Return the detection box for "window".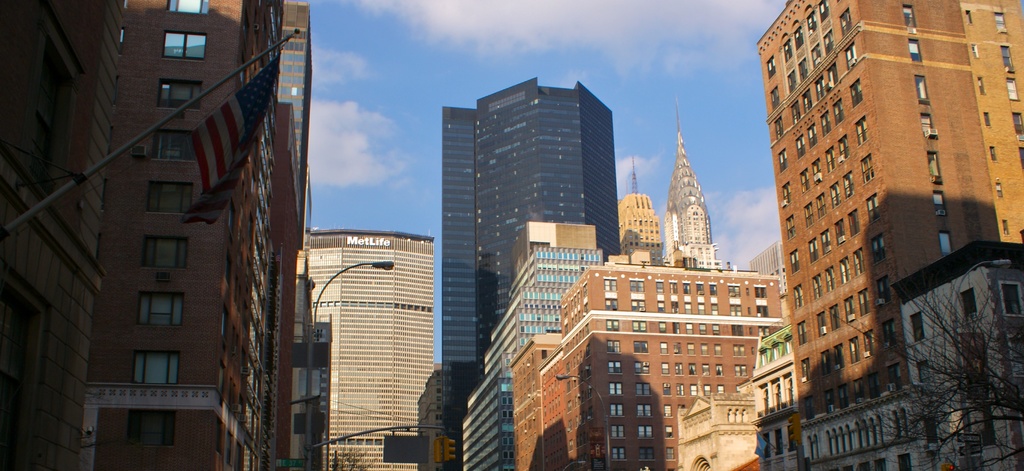
left=131, top=349, right=178, bottom=386.
